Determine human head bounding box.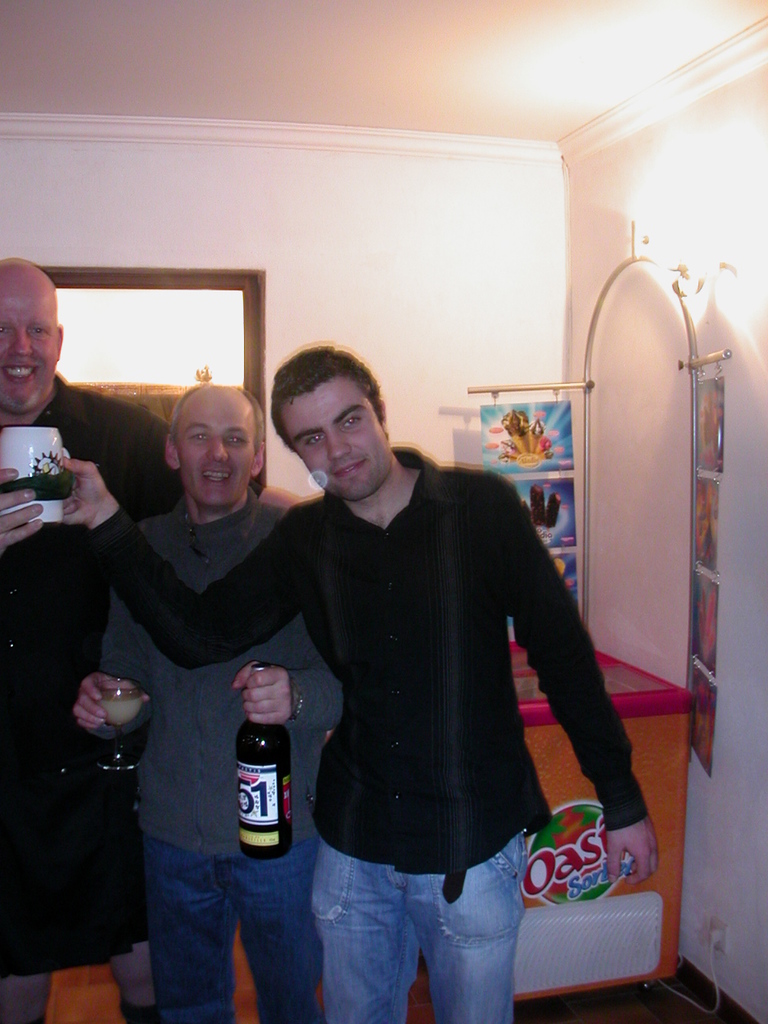
Determined: region(163, 380, 262, 503).
